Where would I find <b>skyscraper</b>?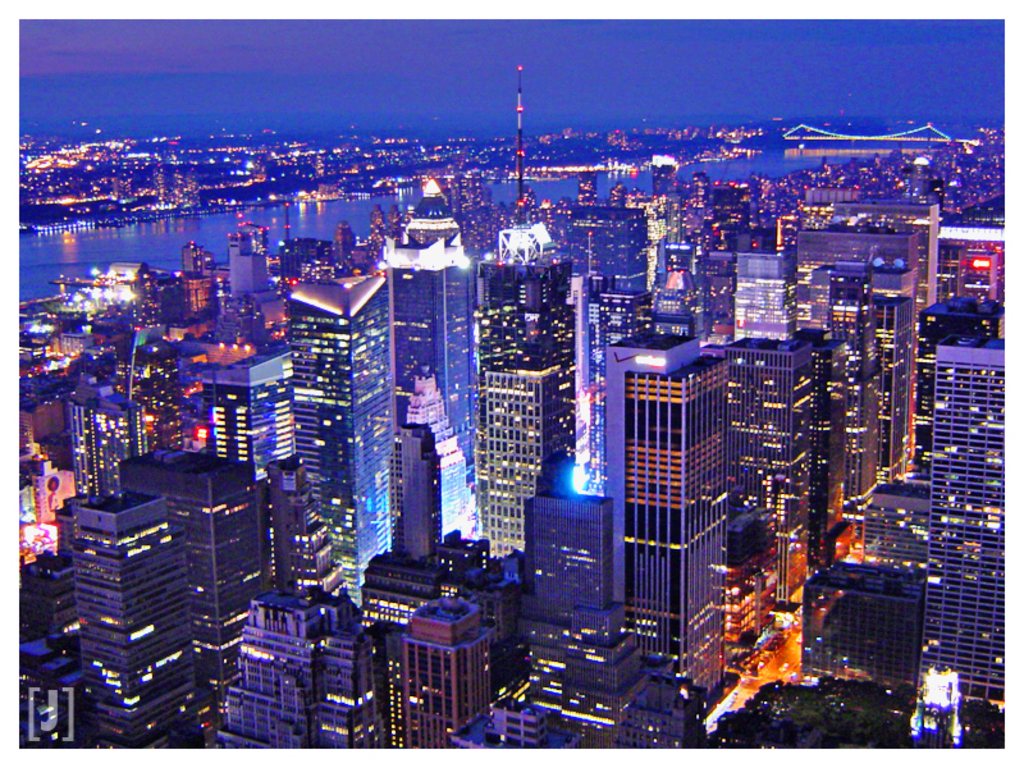
At 180:452:406:764.
